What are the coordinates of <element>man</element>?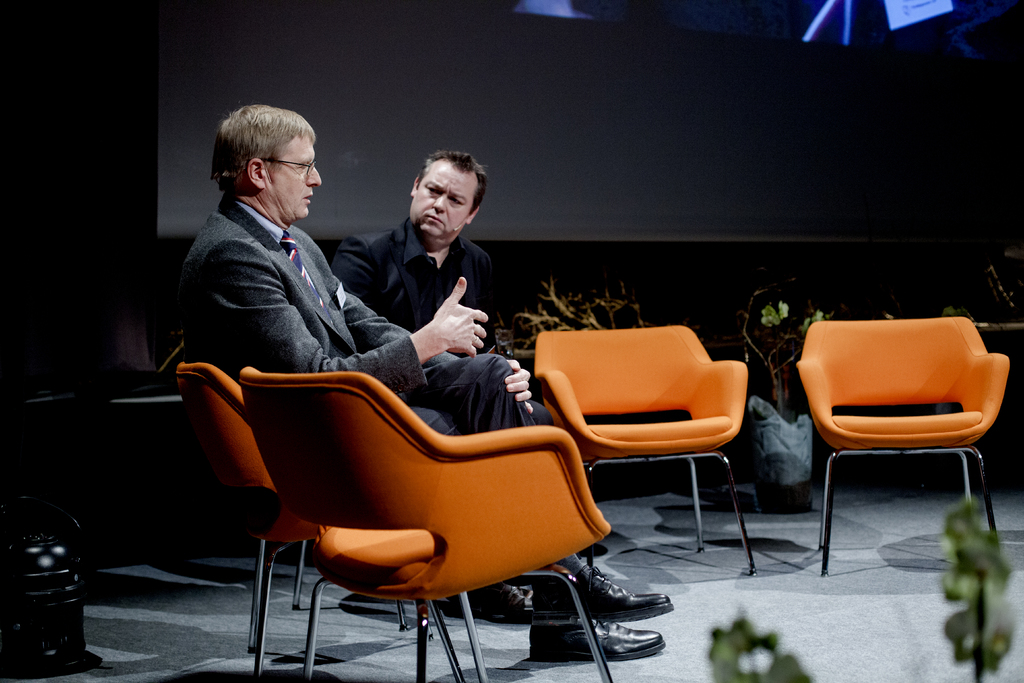
bbox(177, 101, 672, 661).
